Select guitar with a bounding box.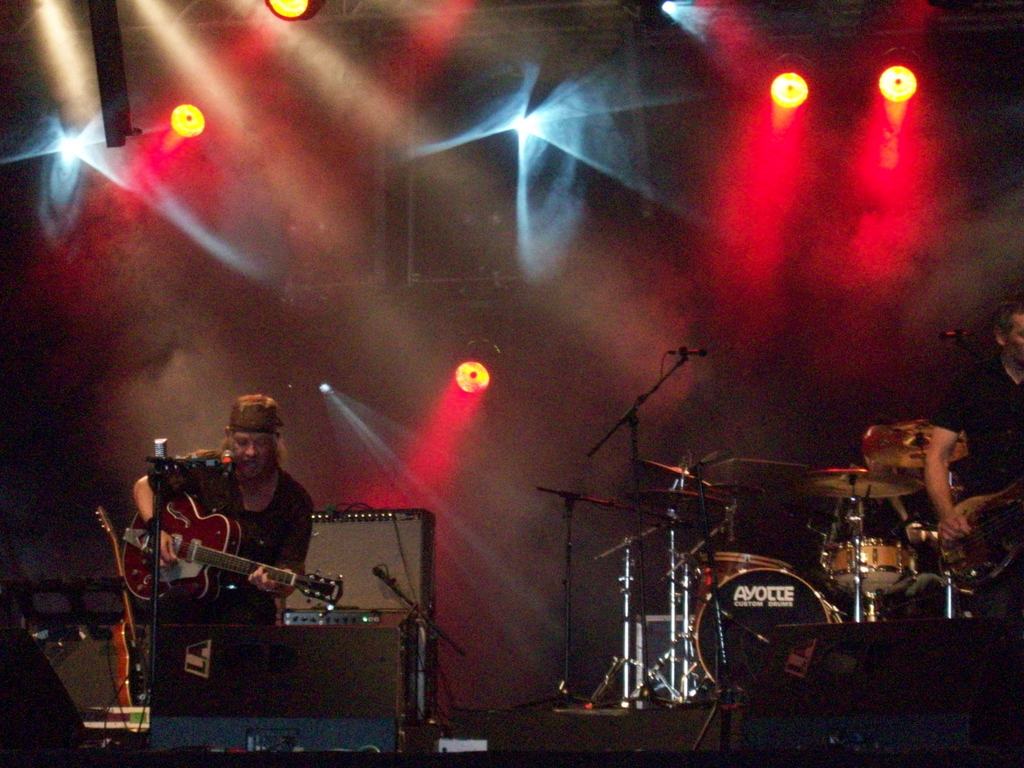
[122, 495, 347, 609].
